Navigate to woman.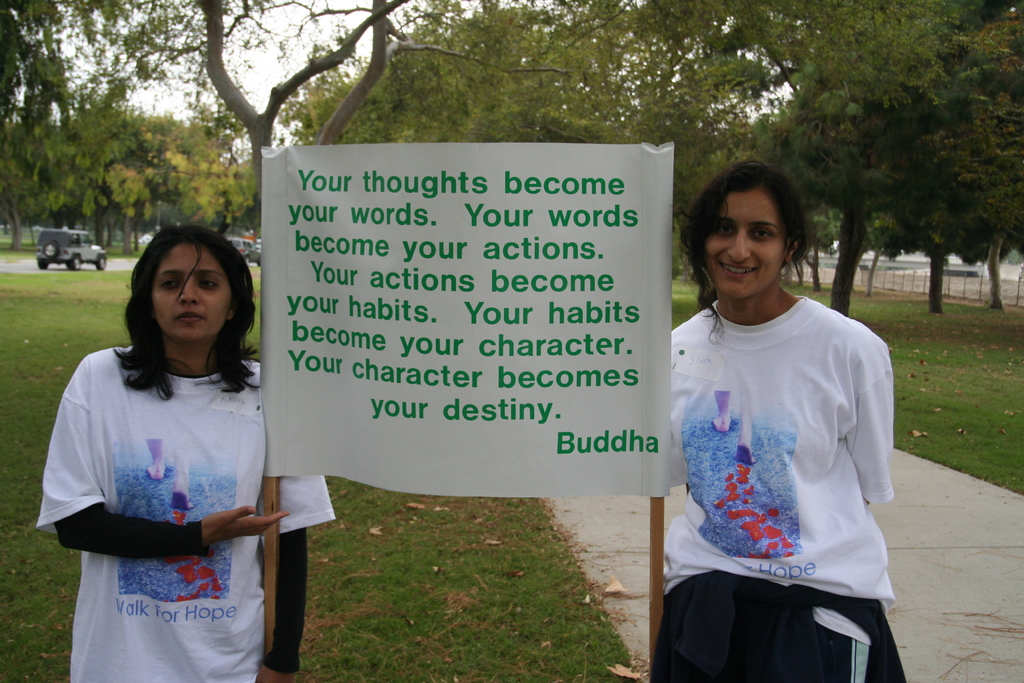
Navigation target: <region>651, 153, 901, 682</region>.
